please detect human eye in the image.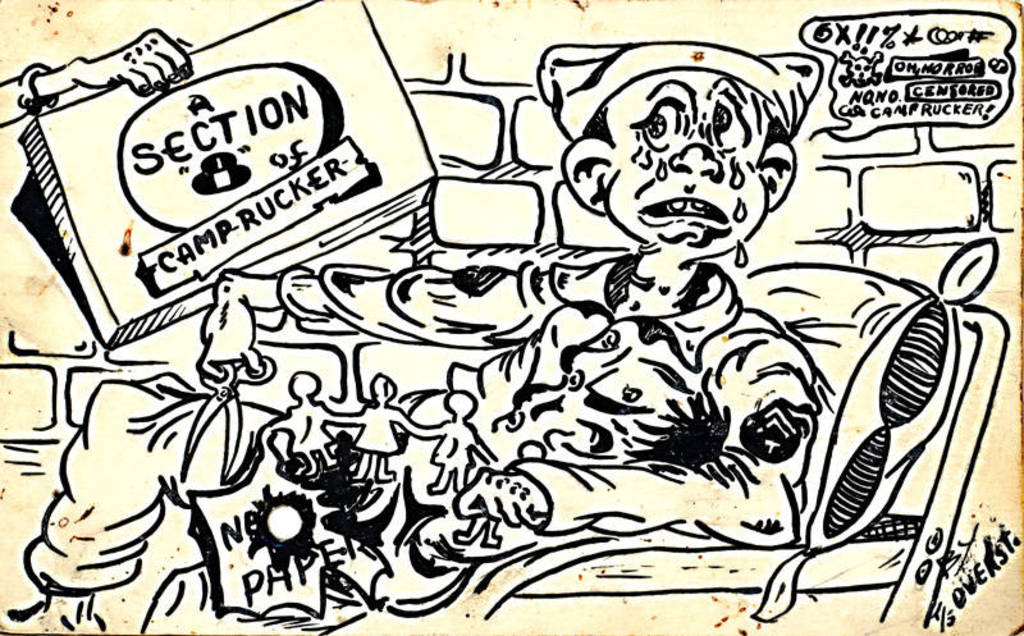
637 96 680 150.
